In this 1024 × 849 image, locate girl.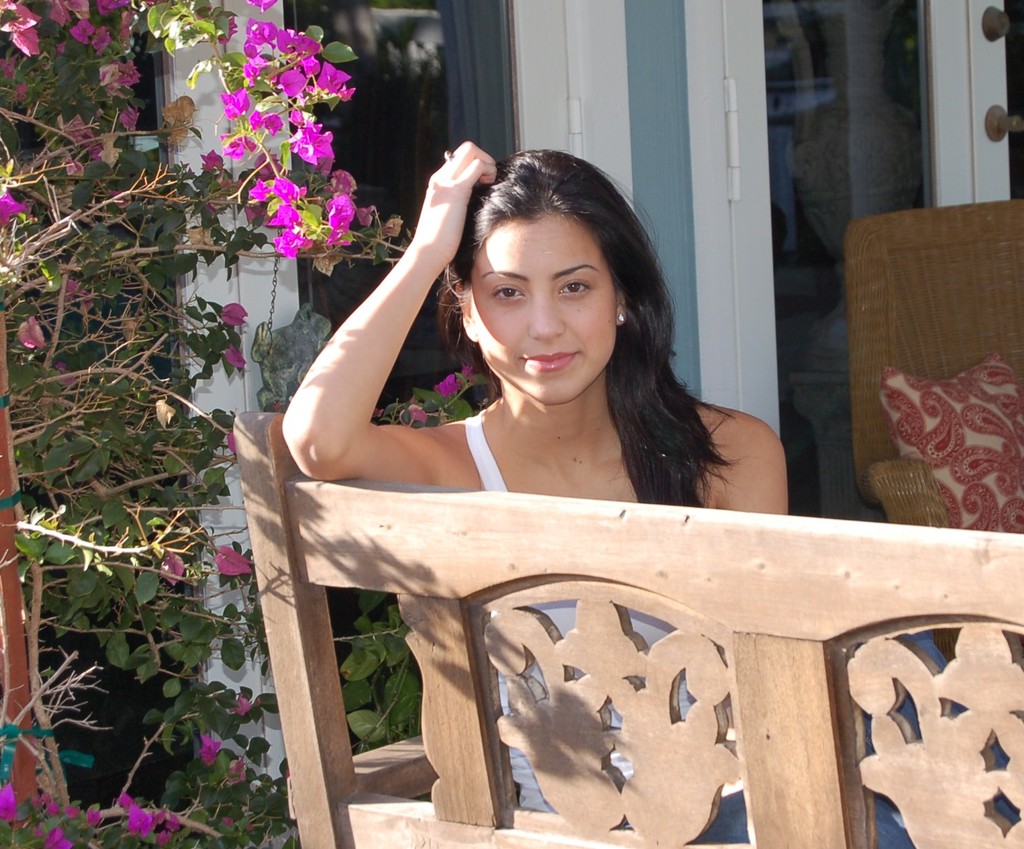
Bounding box: {"x1": 281, "y1": 143, "x2": 917, "y2": 848}.
